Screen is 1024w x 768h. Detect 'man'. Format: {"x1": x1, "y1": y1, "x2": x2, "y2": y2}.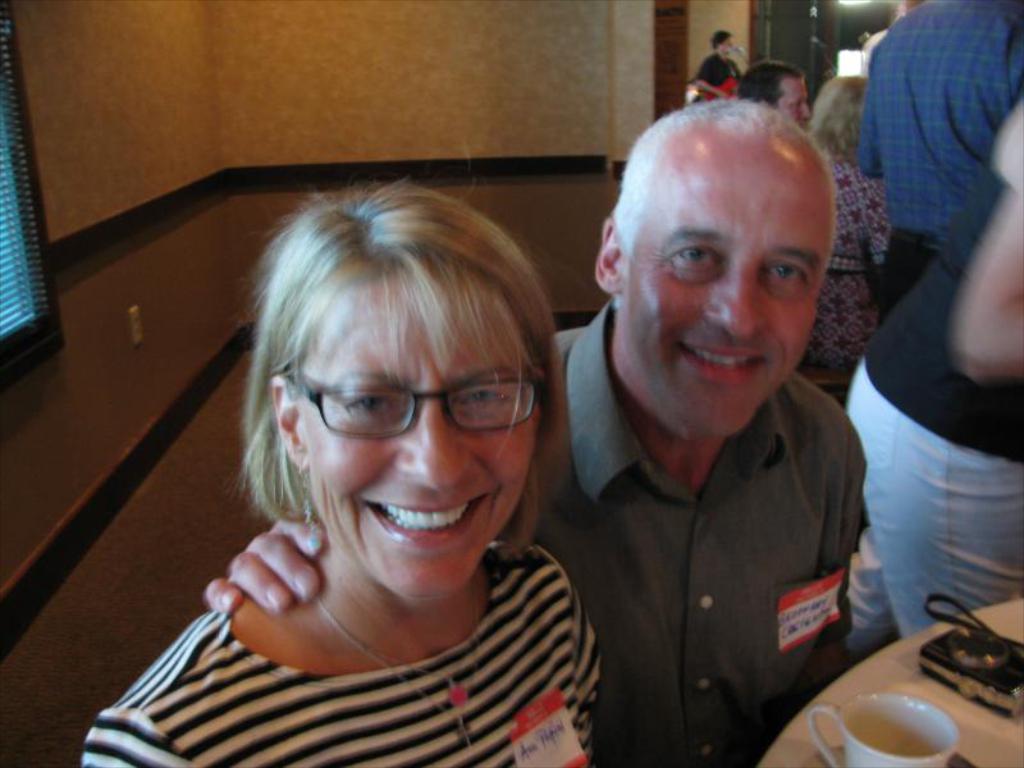
{"x1": 736, "y1": 65, "x2": 812, "y2": 123}.
